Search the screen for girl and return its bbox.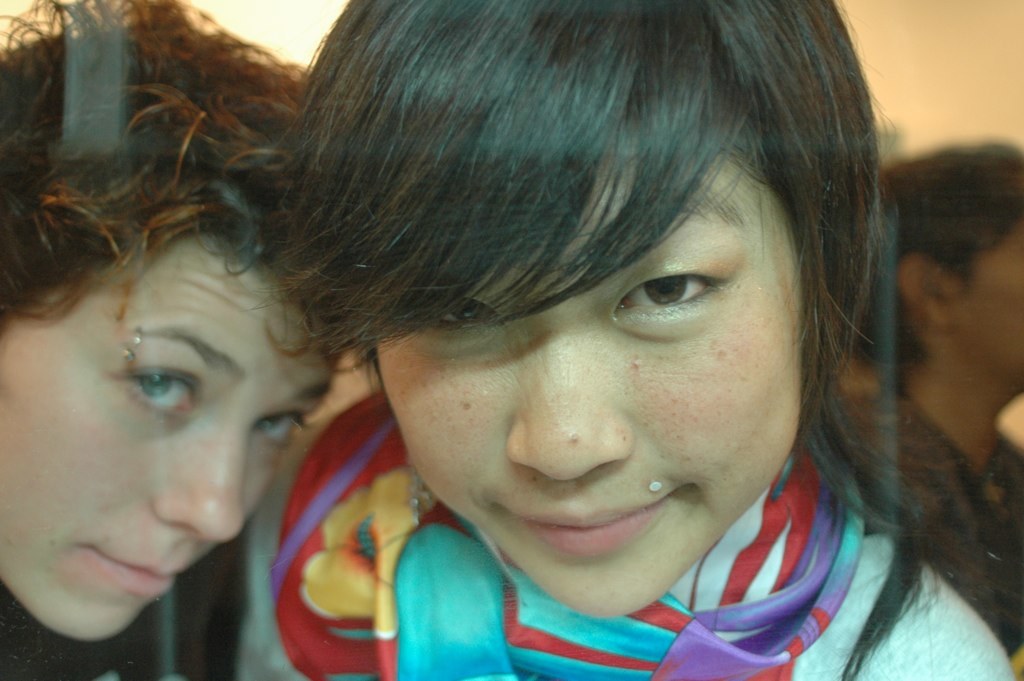
Found: (x1=235, y1=0, x2=1015, y2=680).
